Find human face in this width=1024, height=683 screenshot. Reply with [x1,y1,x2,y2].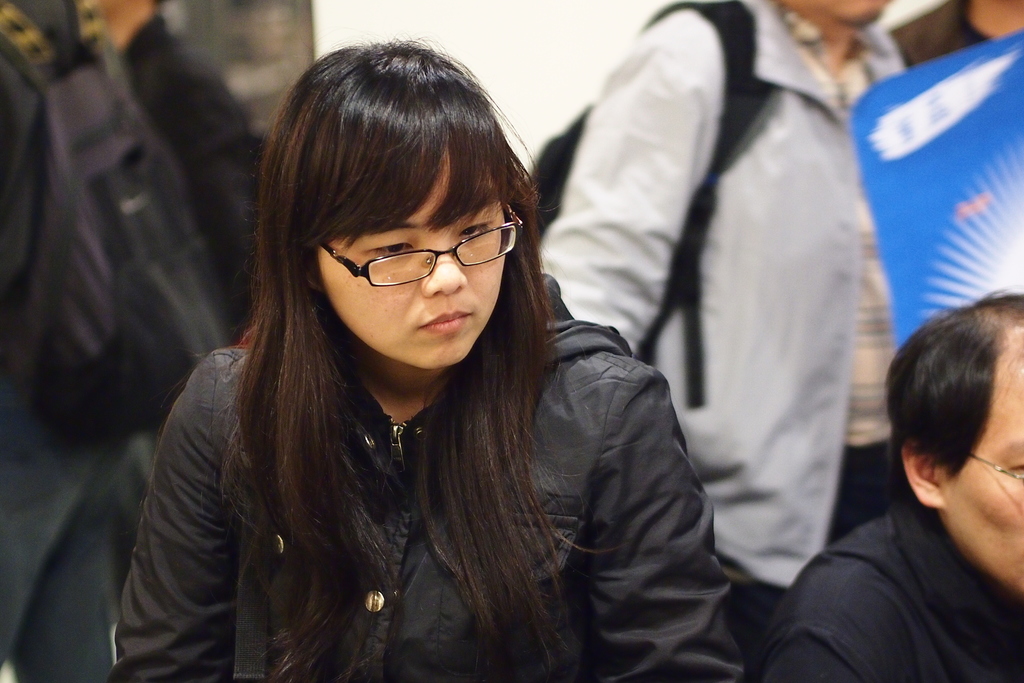
[319,148,502,367].
